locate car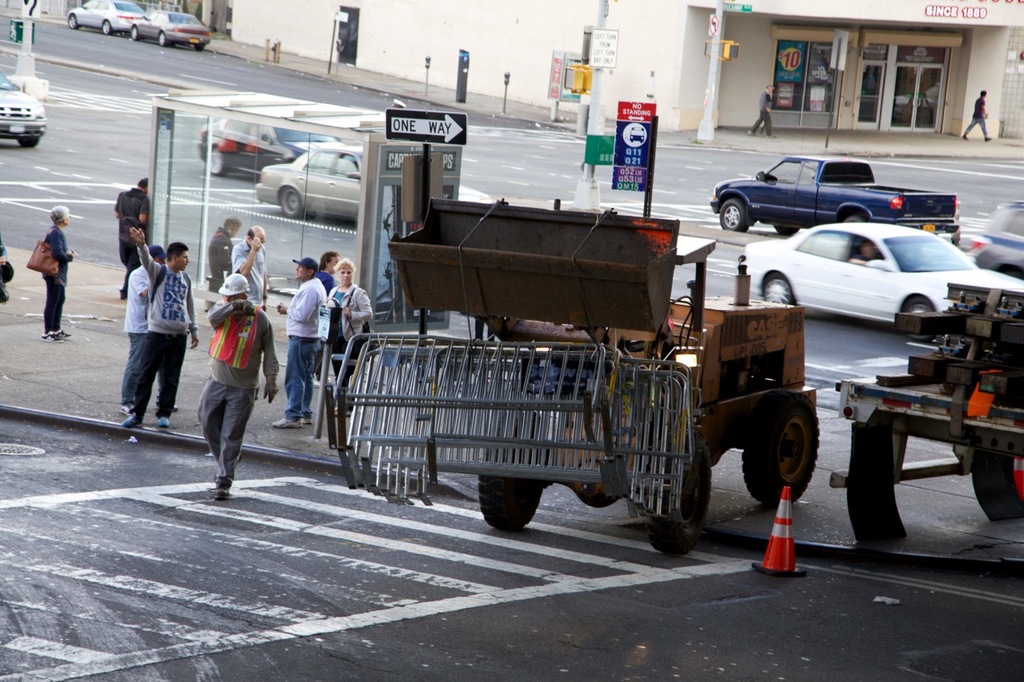
box=[62, 0, 145, 34]
